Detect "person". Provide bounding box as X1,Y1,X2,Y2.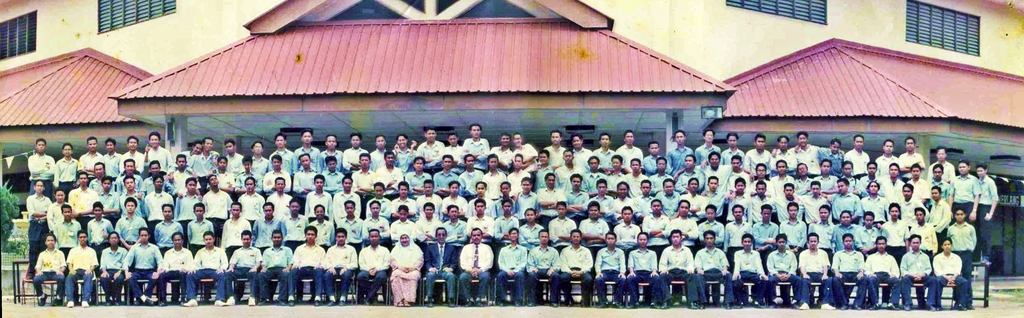
876,139,897,177.
